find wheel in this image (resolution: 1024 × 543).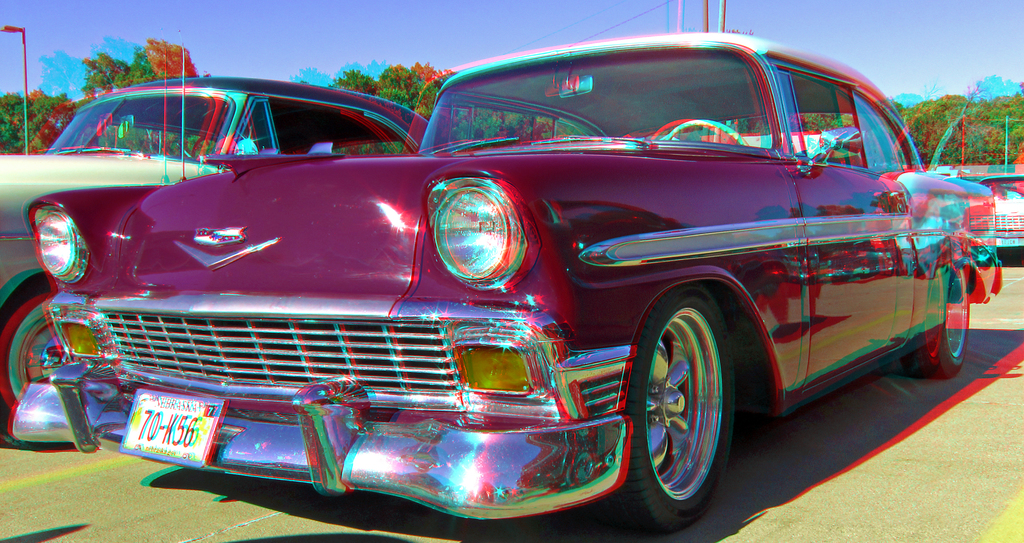
<box>1,303,76,415</box>.
